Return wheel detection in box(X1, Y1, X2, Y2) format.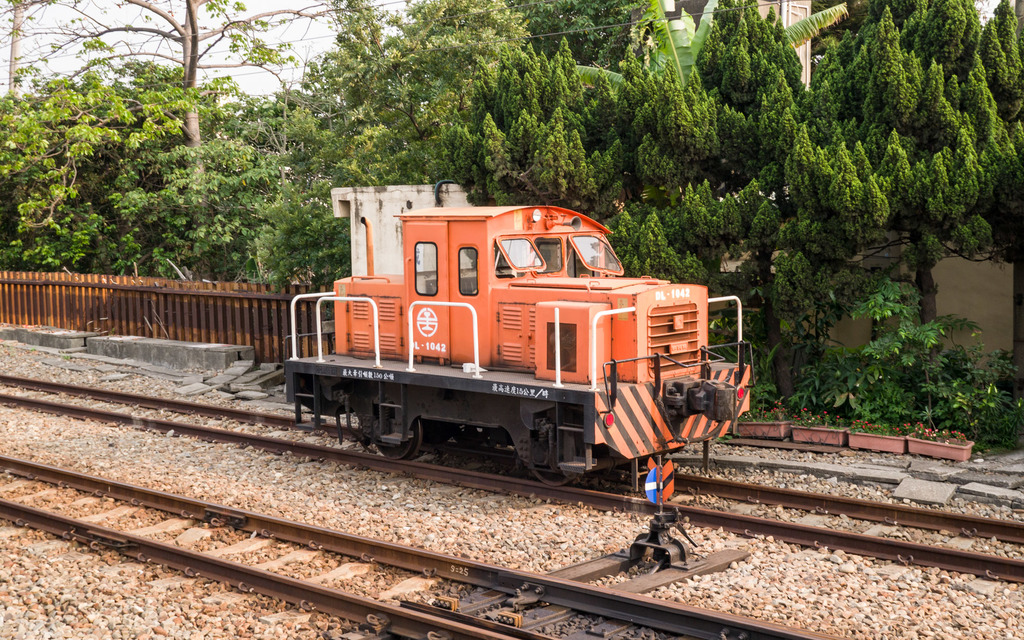
box(529, 459, 575, 488).
